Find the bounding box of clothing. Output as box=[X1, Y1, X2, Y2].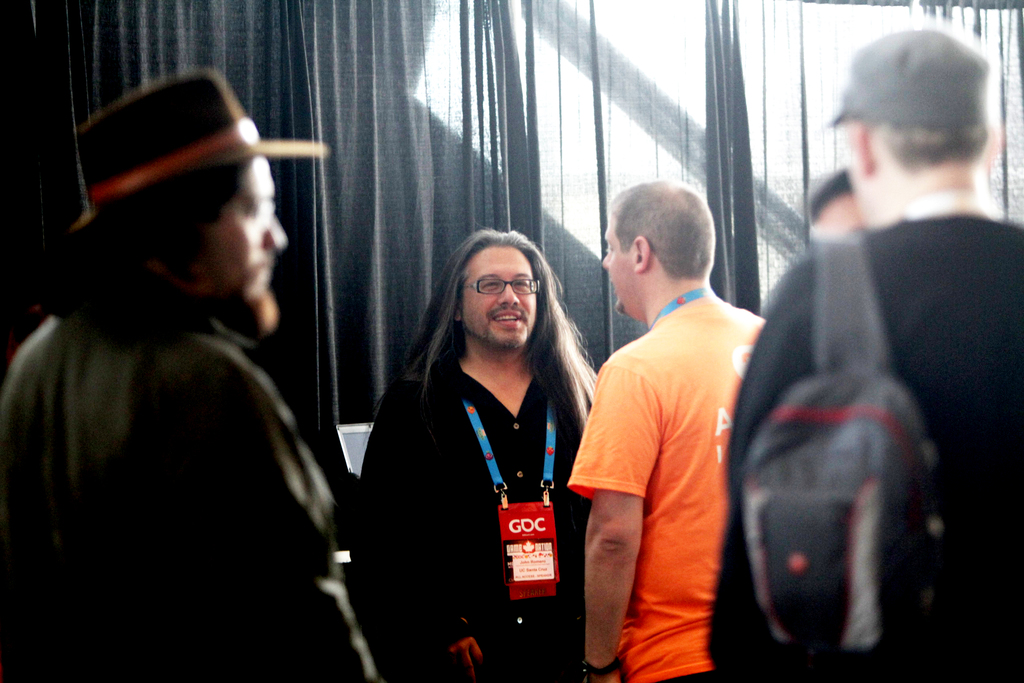
box=[0, 273, 372, 682].
